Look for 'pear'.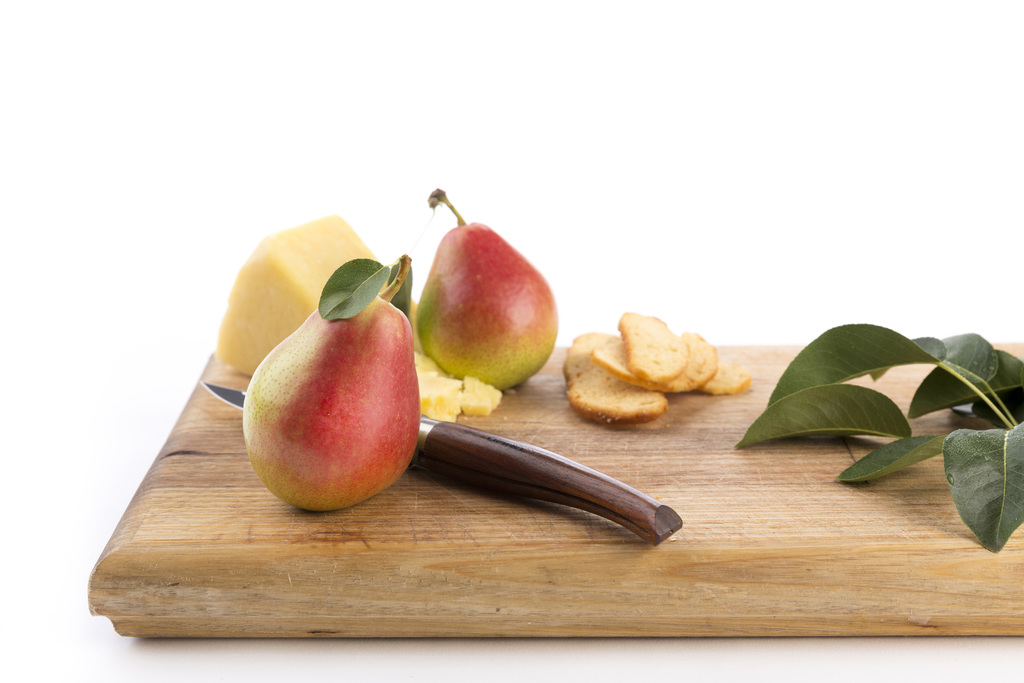
Found: left=241, top=253, right=420, bottom=514.
